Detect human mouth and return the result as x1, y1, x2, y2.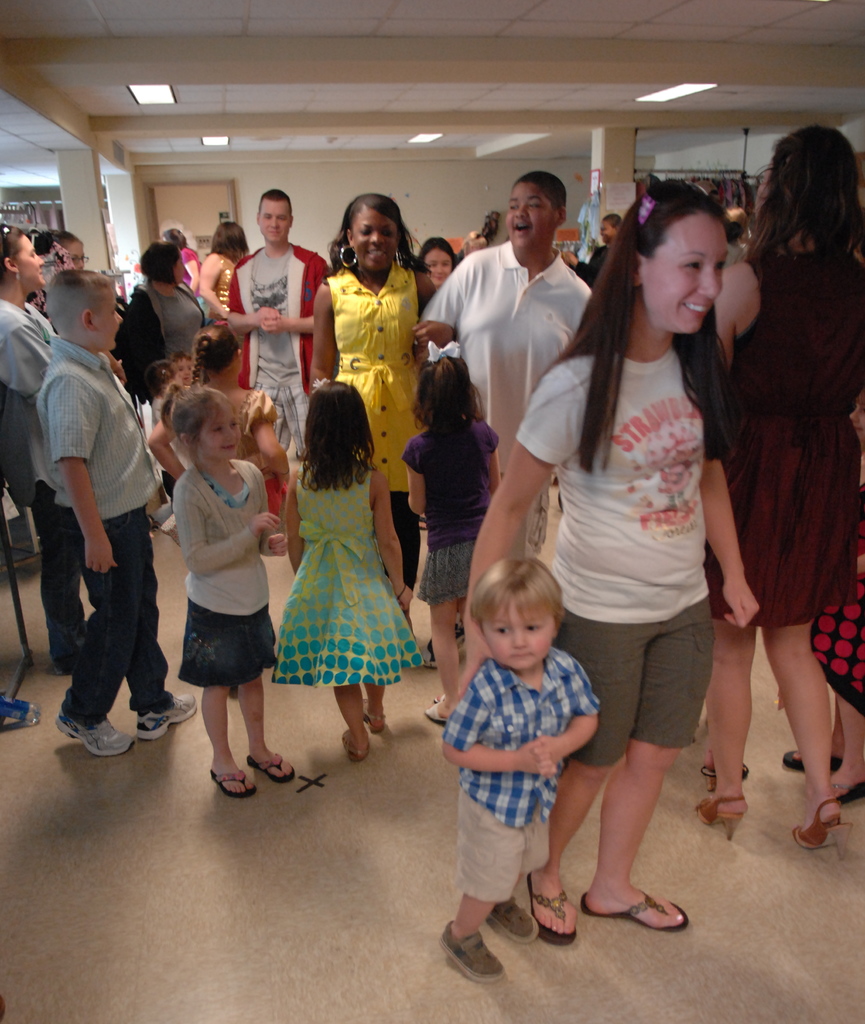
514, 652, 528, 659.
